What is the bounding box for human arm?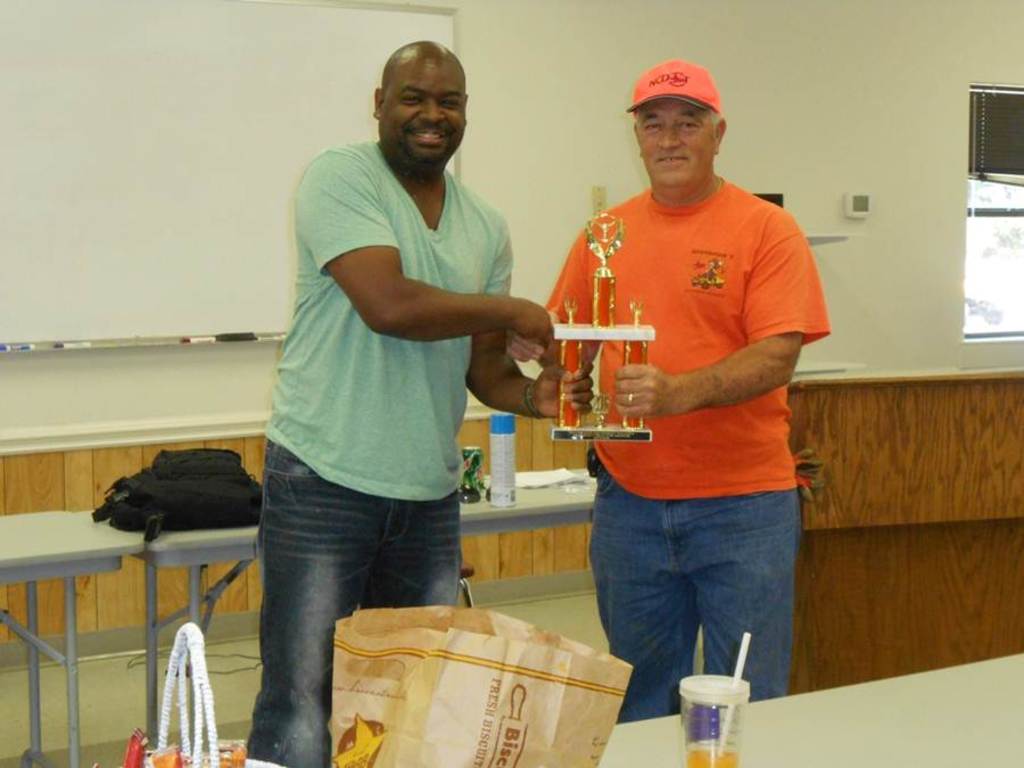
[x1=463, y1=213, x2=595, y2=418].
